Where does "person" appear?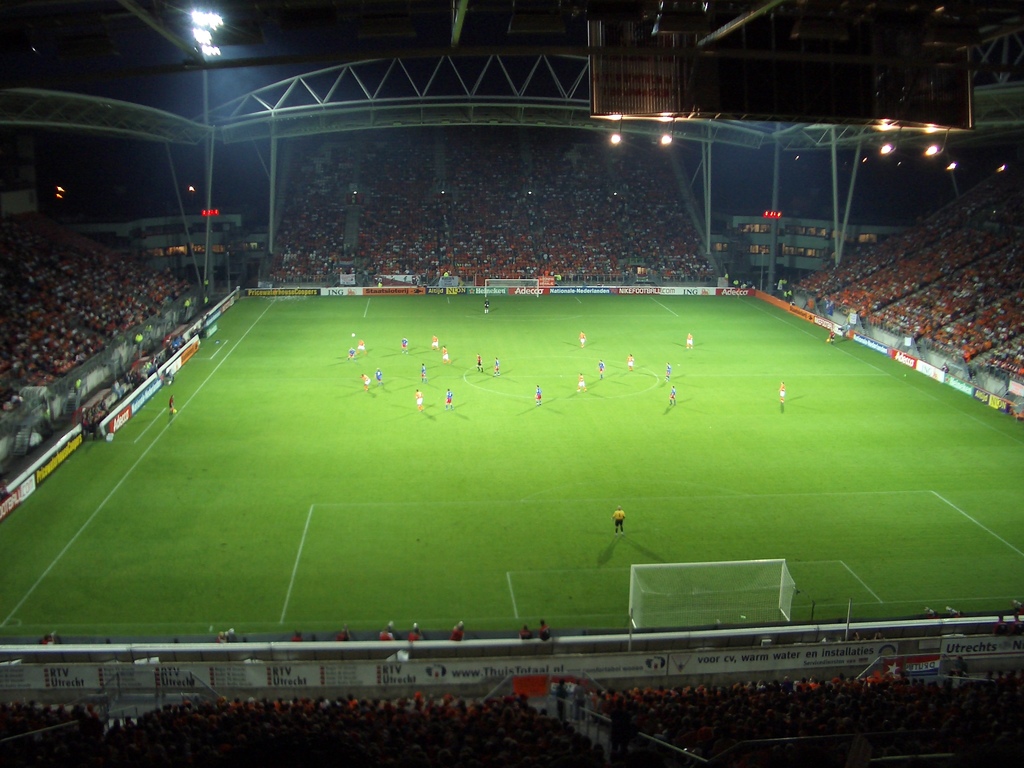
Appears at pyautogui.locateOnScreen(535, 620, 551, 645).
